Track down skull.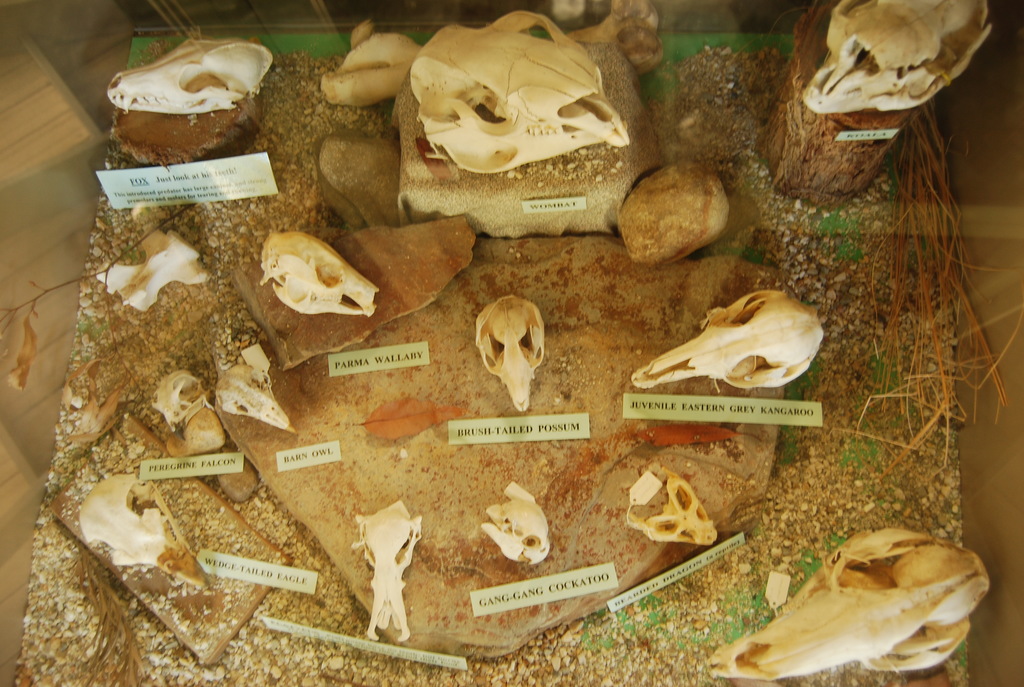
Tracked to [259, 233, 383, 315].
